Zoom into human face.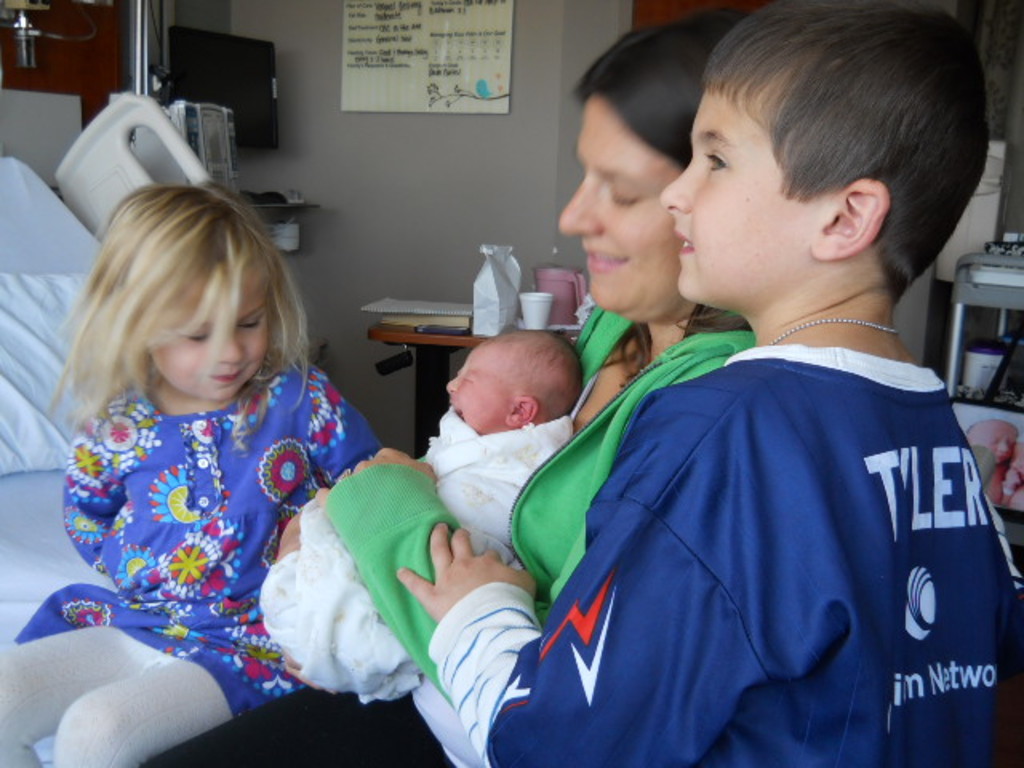
Zoom target: 658:86:805:306.
